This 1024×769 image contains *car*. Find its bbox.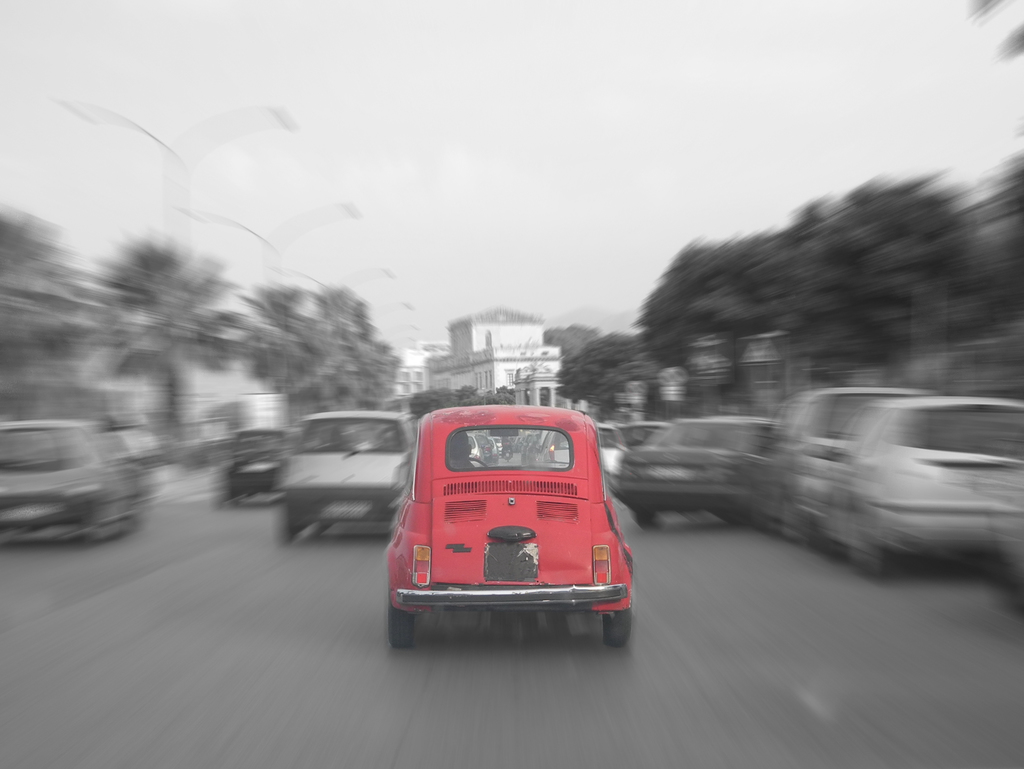
<bbox>288, 409, 420, 538</bbox>.
